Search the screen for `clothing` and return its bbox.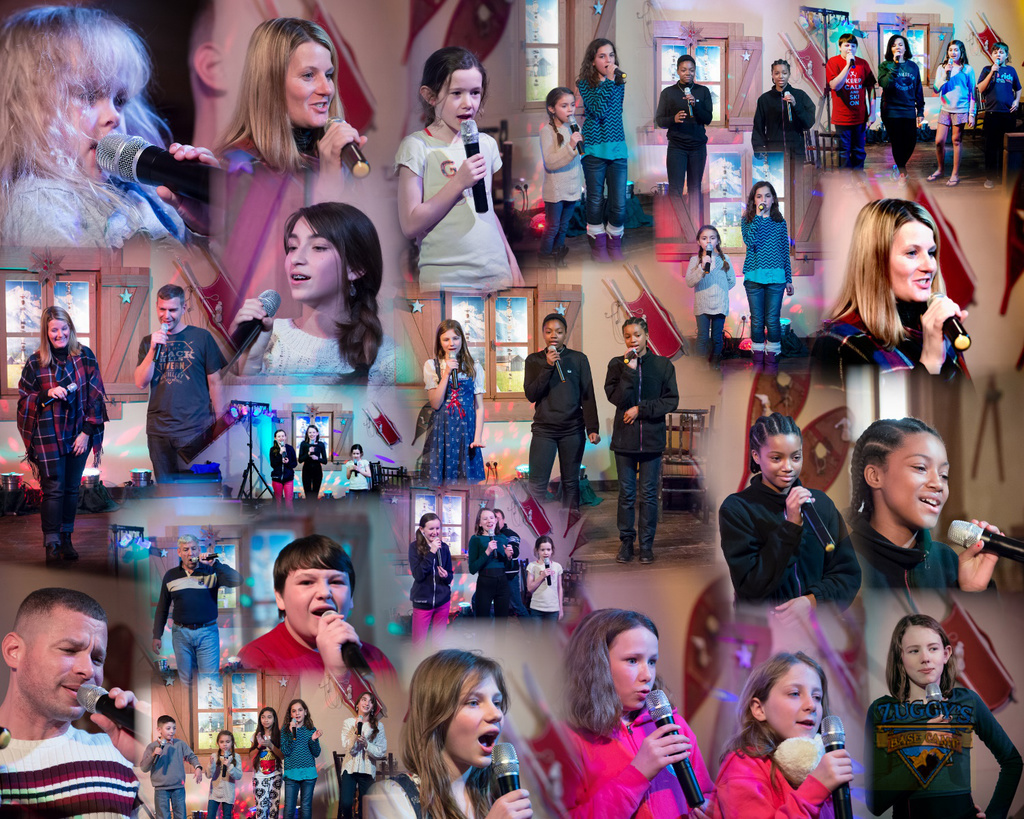
Found: 520,354,603,524.
